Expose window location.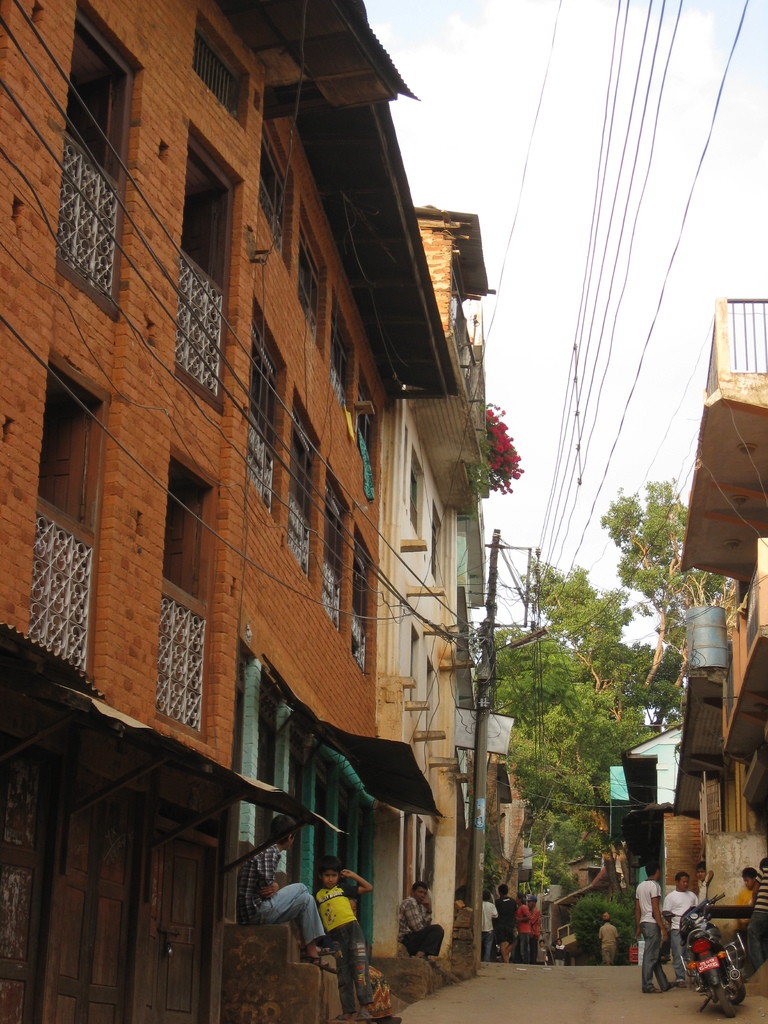
Exposed at <bbox>262, 142, 296, 252</bbox>.
